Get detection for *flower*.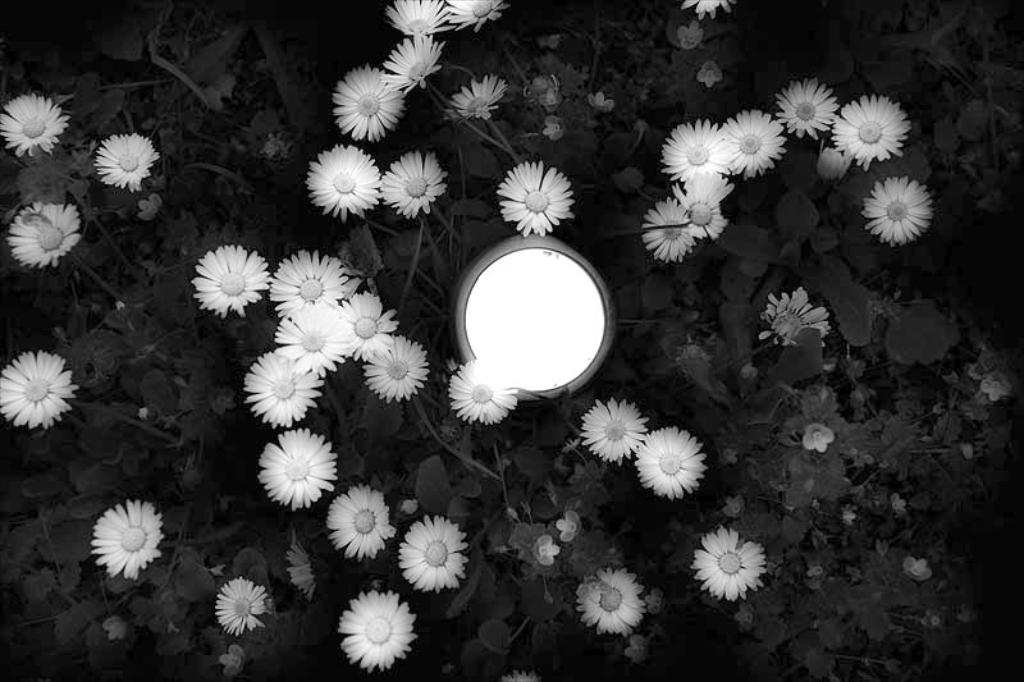
Detection: <box>141,196,161,223</box>.
